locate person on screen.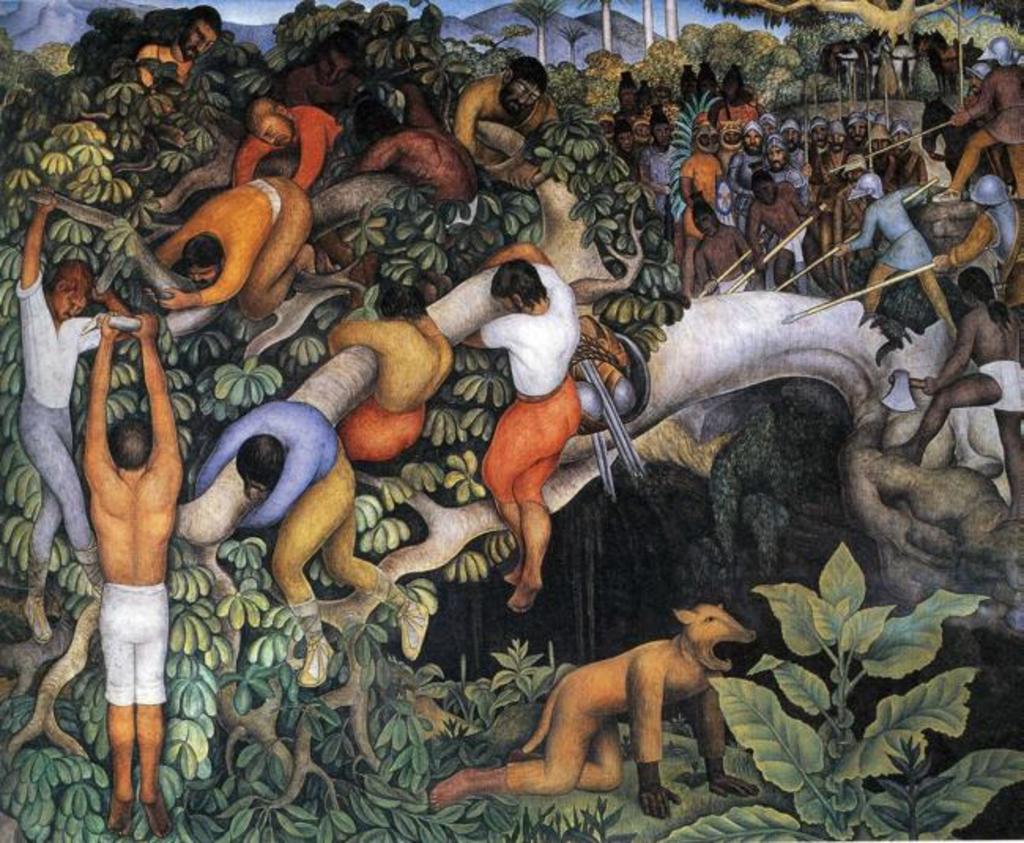
On screen at 82,312,184,834.
